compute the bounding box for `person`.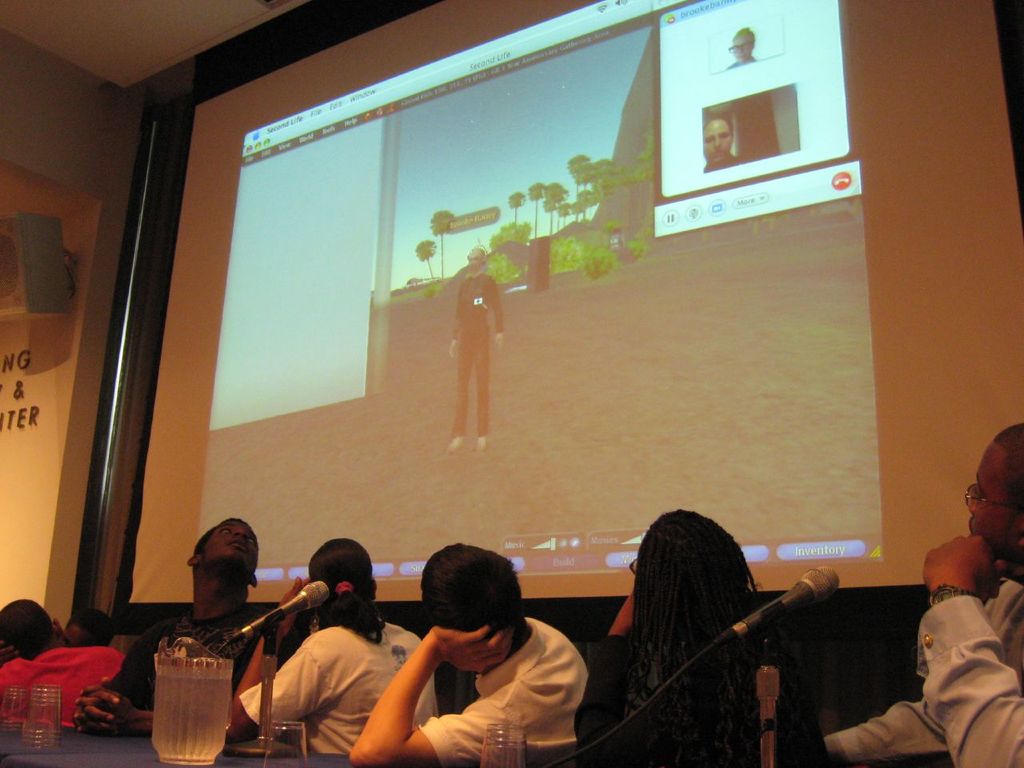
box(65, 607, 122, 654).
